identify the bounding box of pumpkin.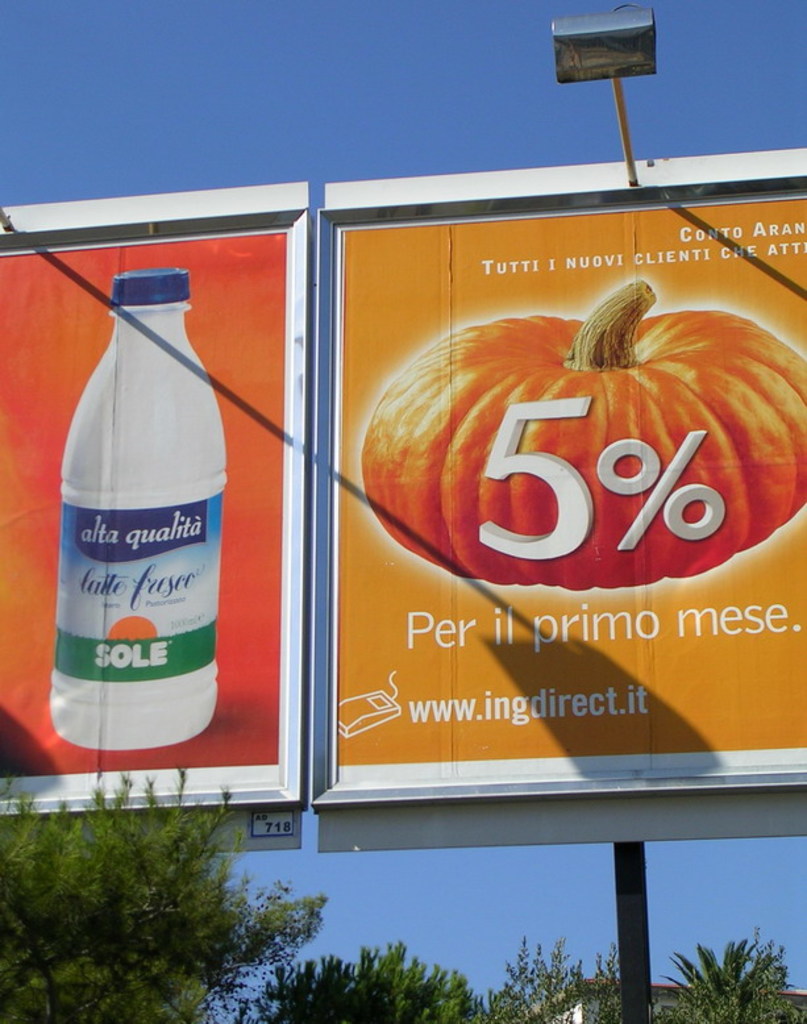
363,263,806,588.
